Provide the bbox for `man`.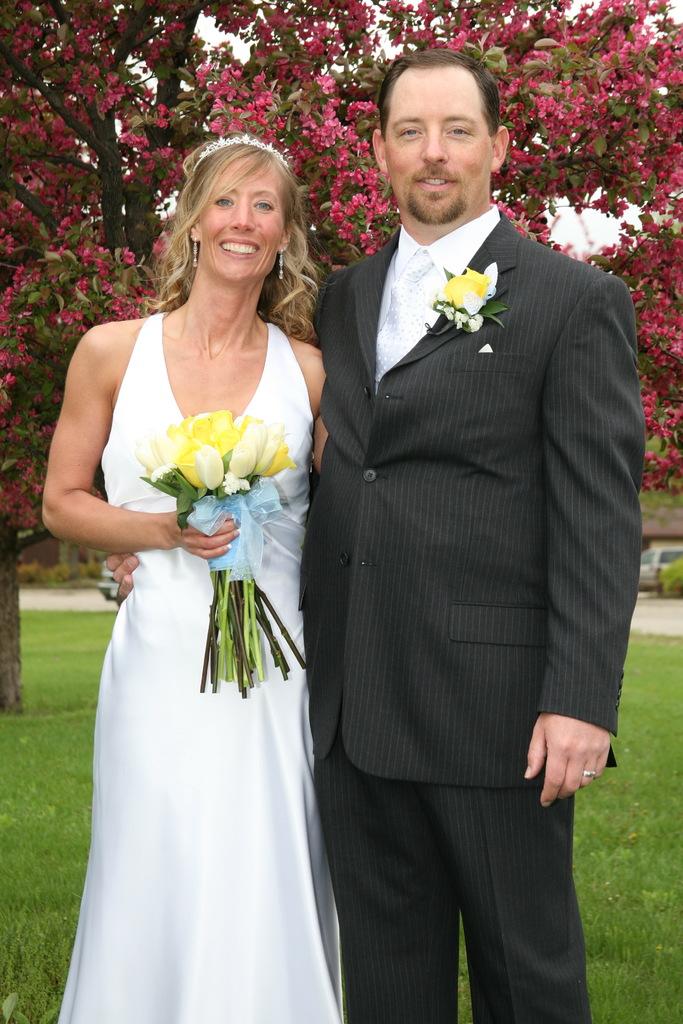
region(307, 42, 649, 1023).
